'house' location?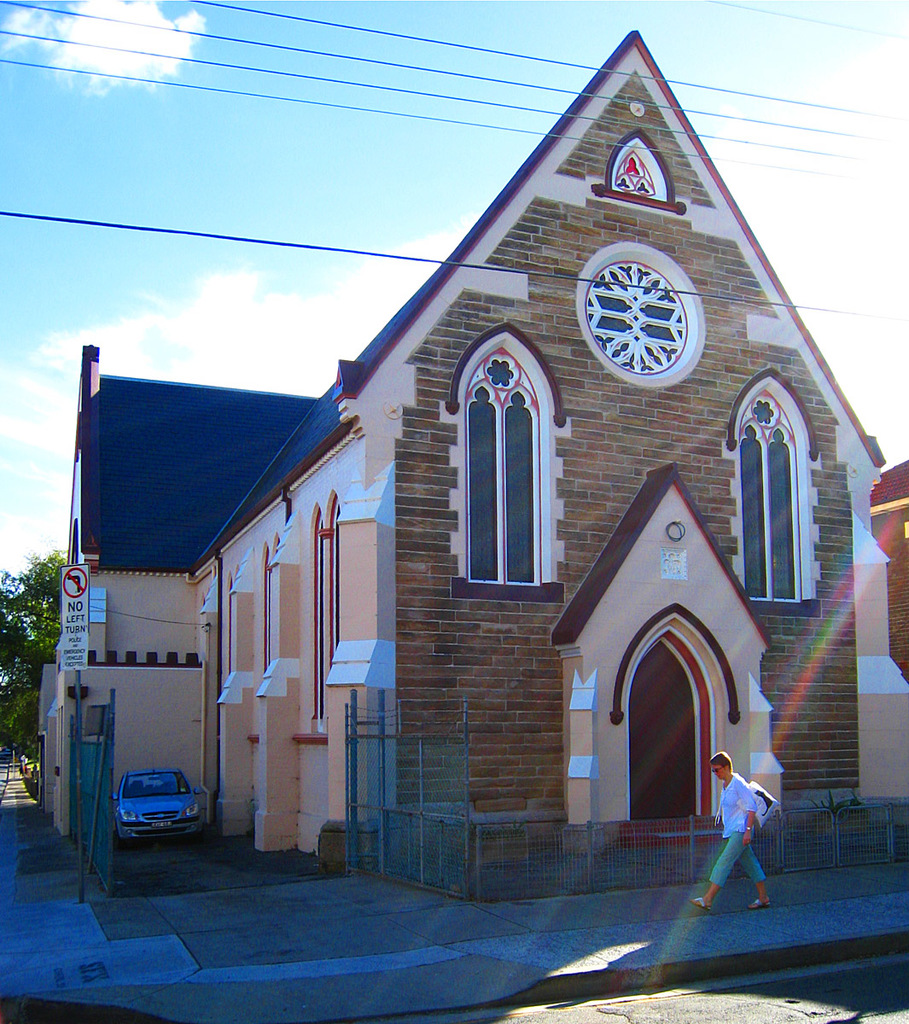
select_region(98, 10, 874, 958)
